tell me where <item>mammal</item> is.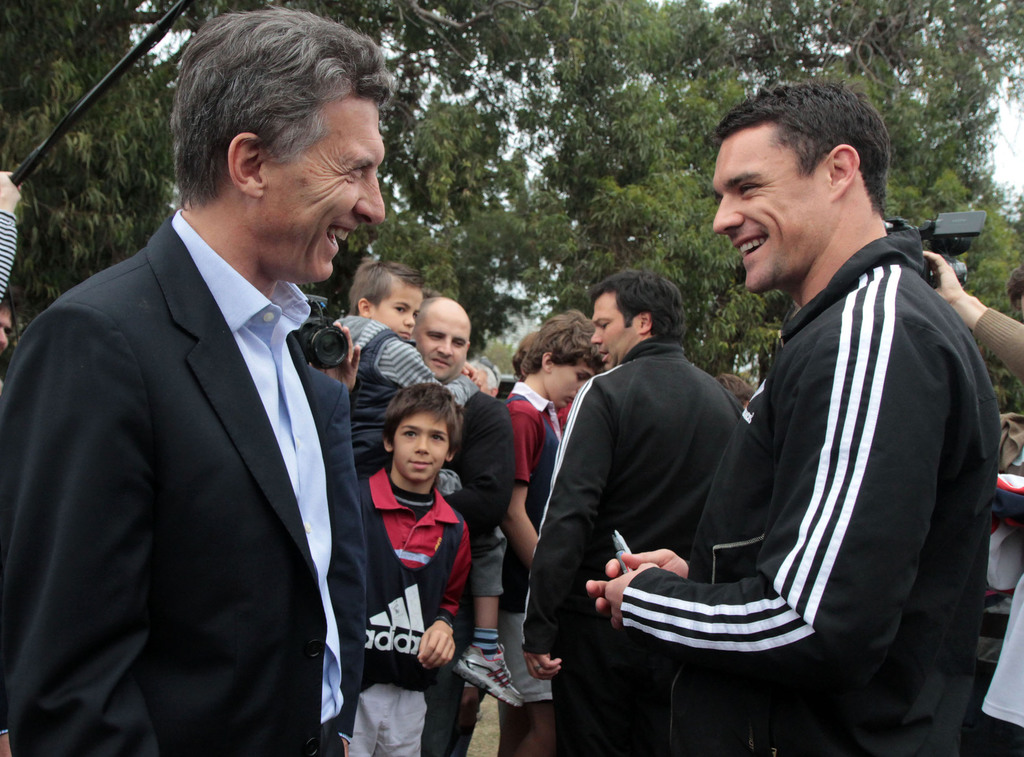
<item>mammal</item> is at <box>534,267,746,756</box>.
